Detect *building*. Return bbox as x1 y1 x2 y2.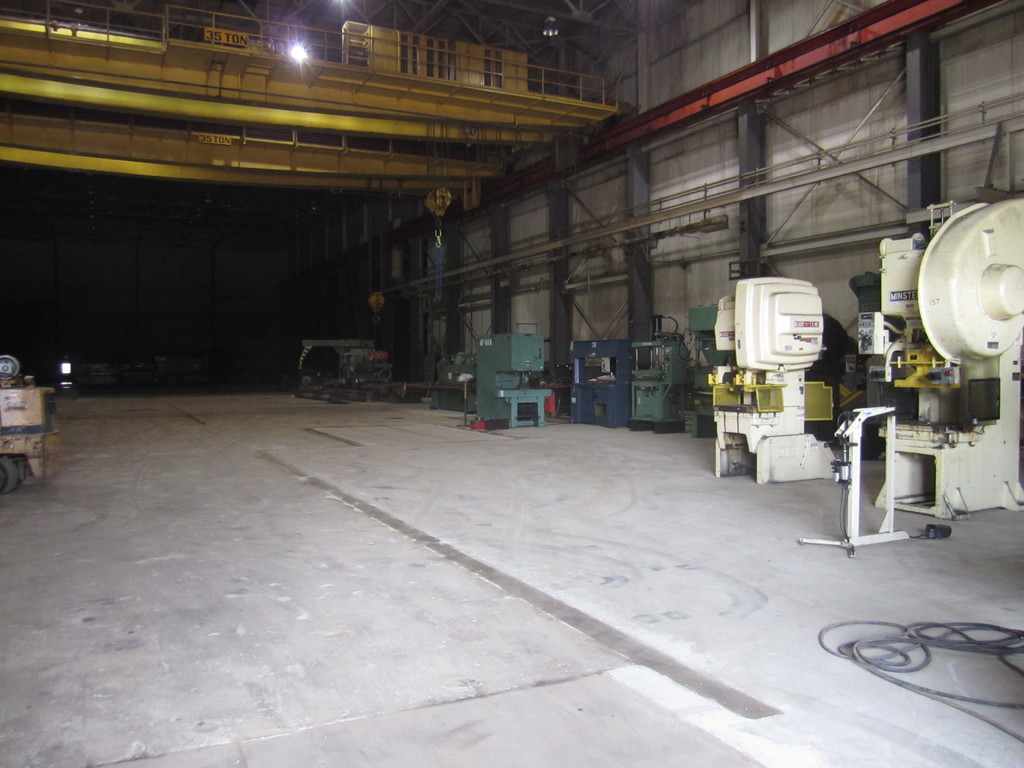
2 0 1023 767.
